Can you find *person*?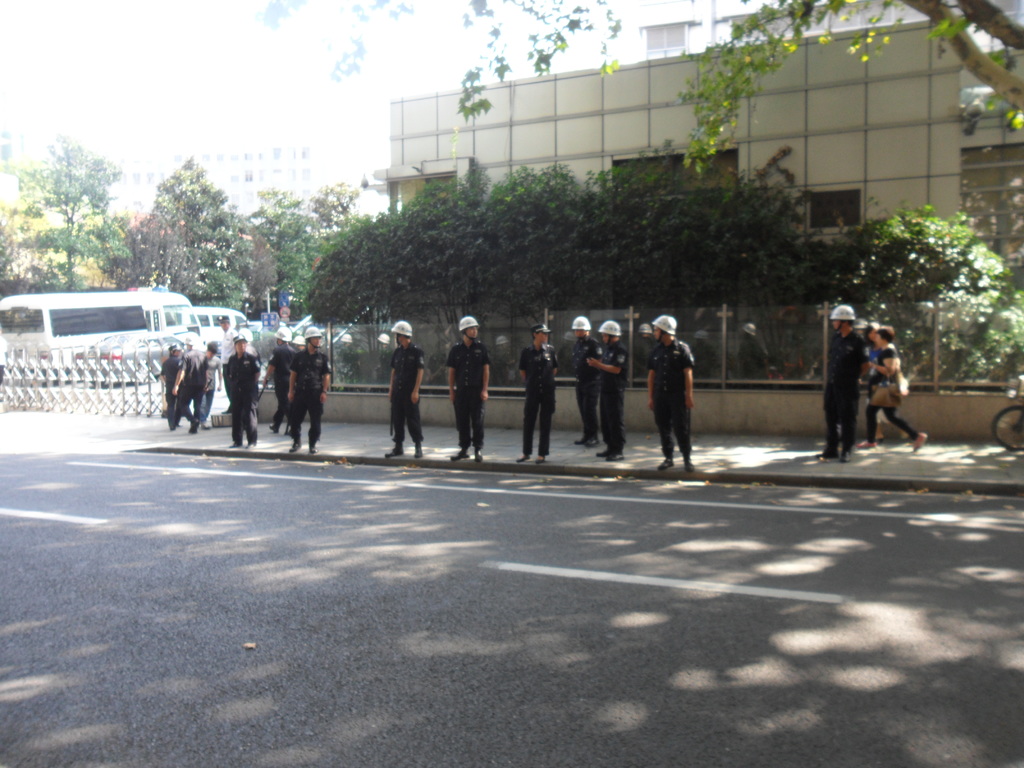
Yes, bounding box: x1=648, y1=312, x2=704, y2=472.
